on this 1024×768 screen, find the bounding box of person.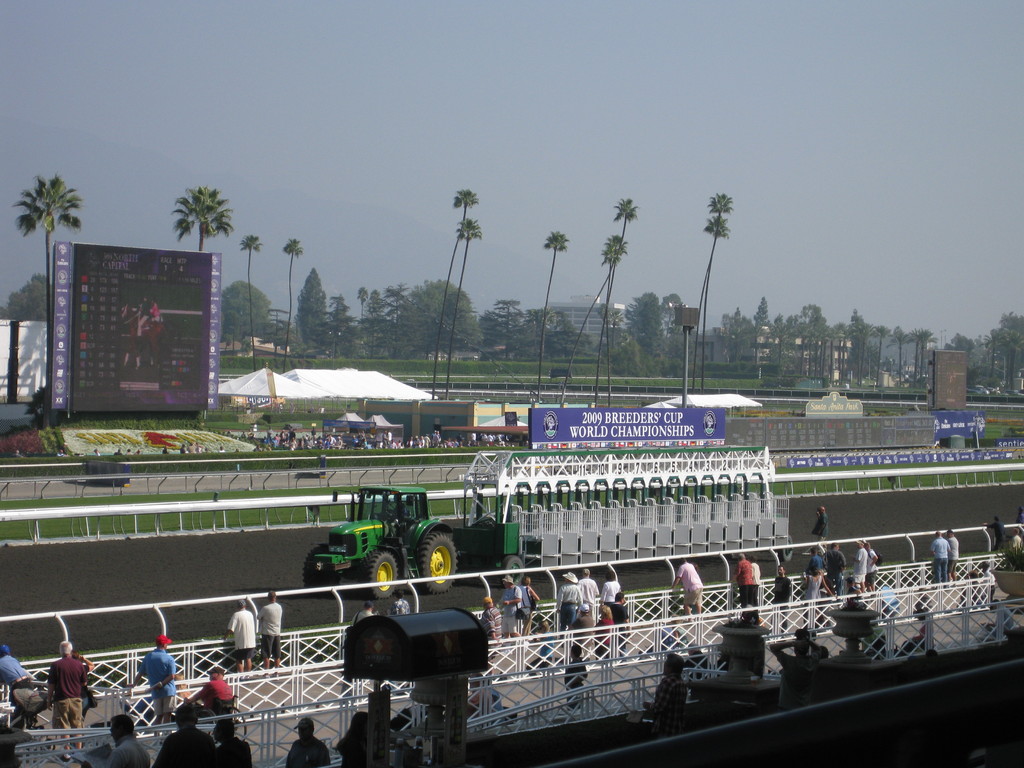
Bounding box: <bbox>185, 665, 237, 718</bbox>.
